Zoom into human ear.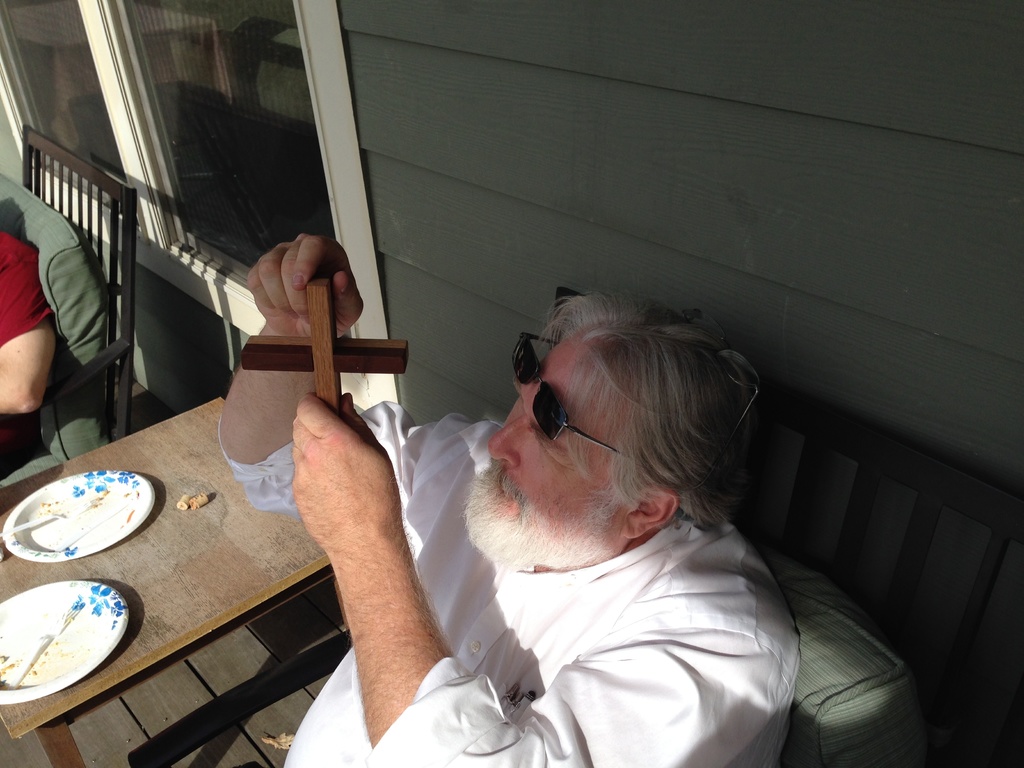
Zoom target: (622, 491, 674, 537).
